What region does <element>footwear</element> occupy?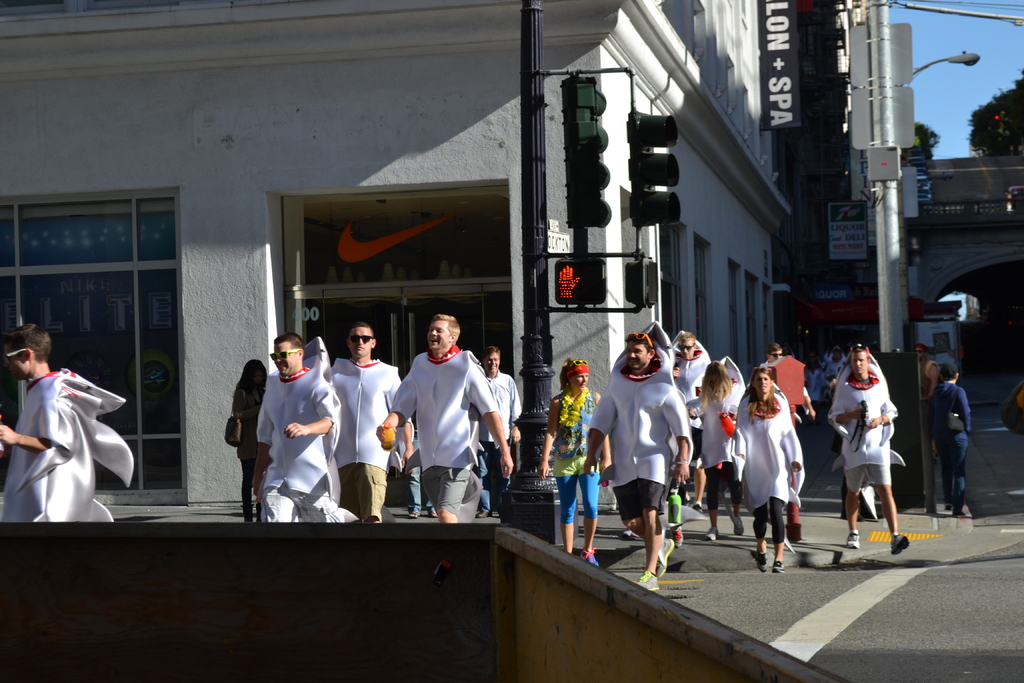
box=[427, 507, 438, 514].
